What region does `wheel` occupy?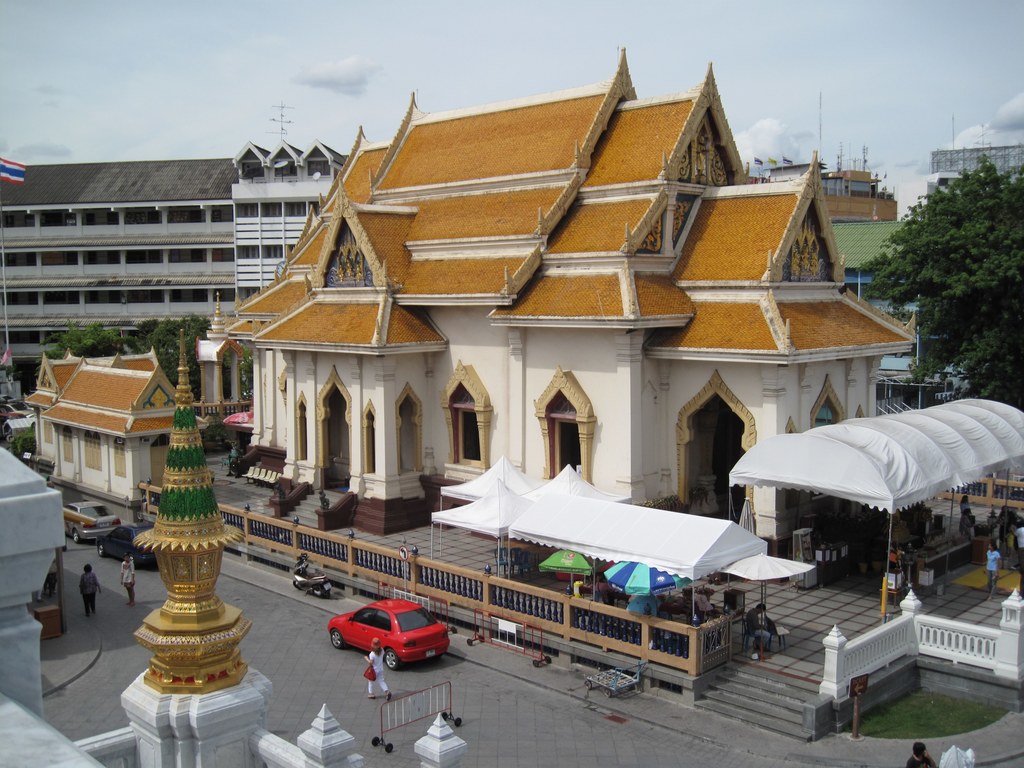
479 636 485 643.
